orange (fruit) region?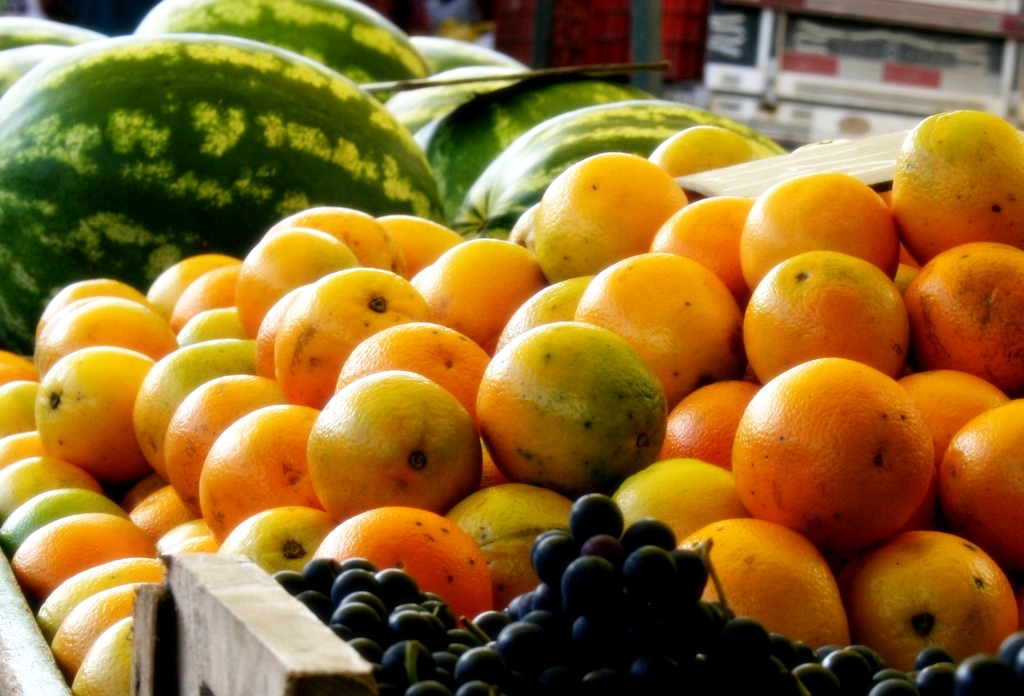
l=903, t=239, r=1023, b=409
